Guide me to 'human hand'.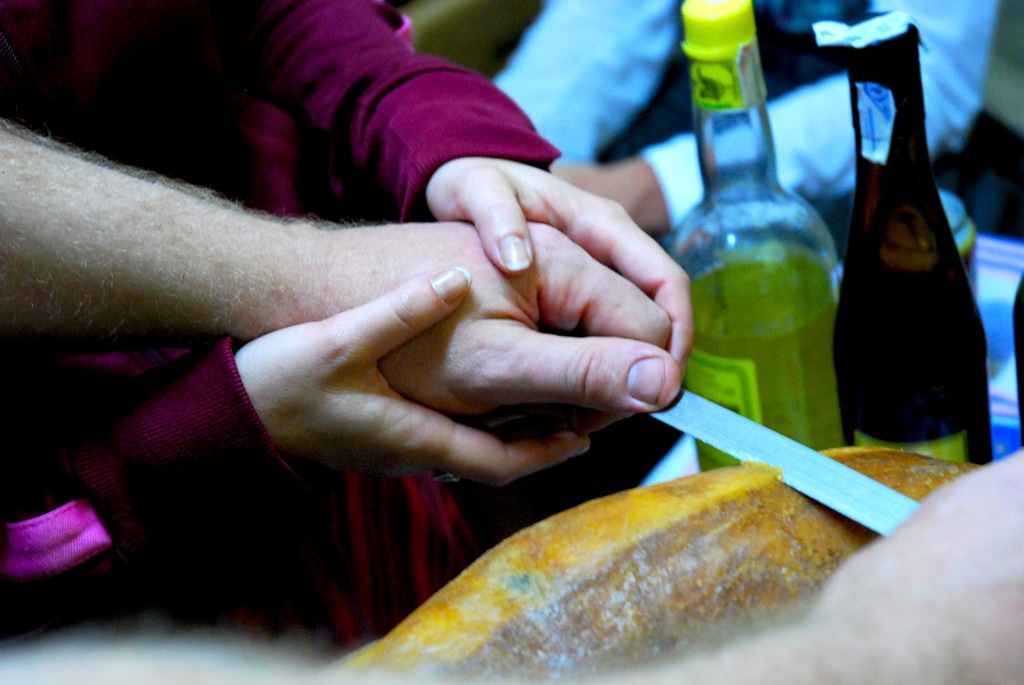
Guidance: bbox=(314, 222, 685, 448).
